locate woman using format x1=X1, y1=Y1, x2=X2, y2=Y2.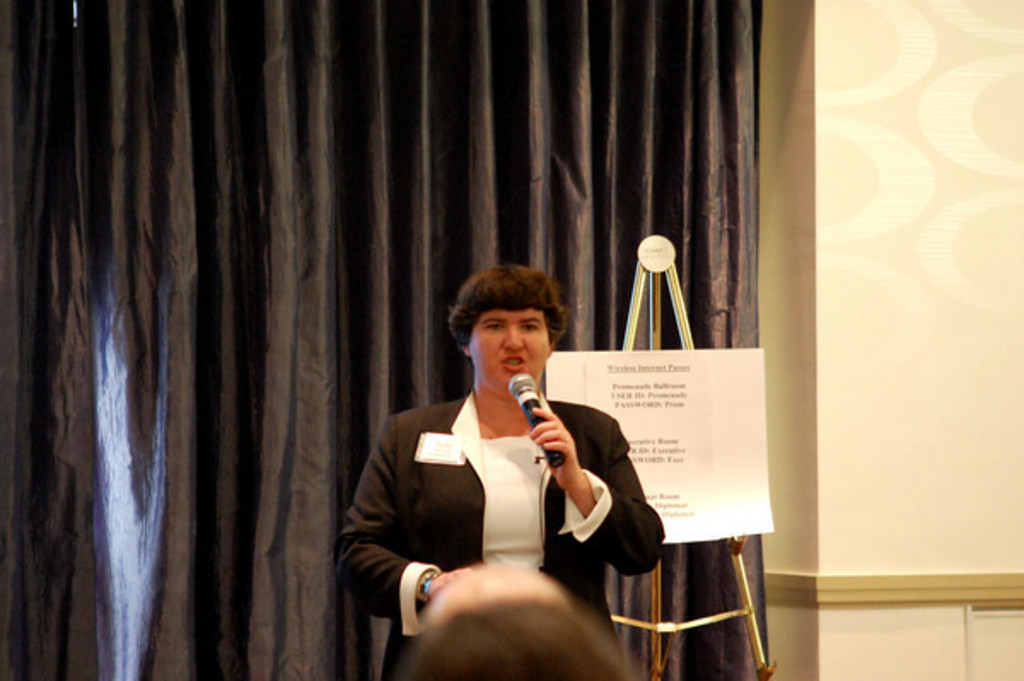
x1=343, y1=268, x2=643, y2=659.
